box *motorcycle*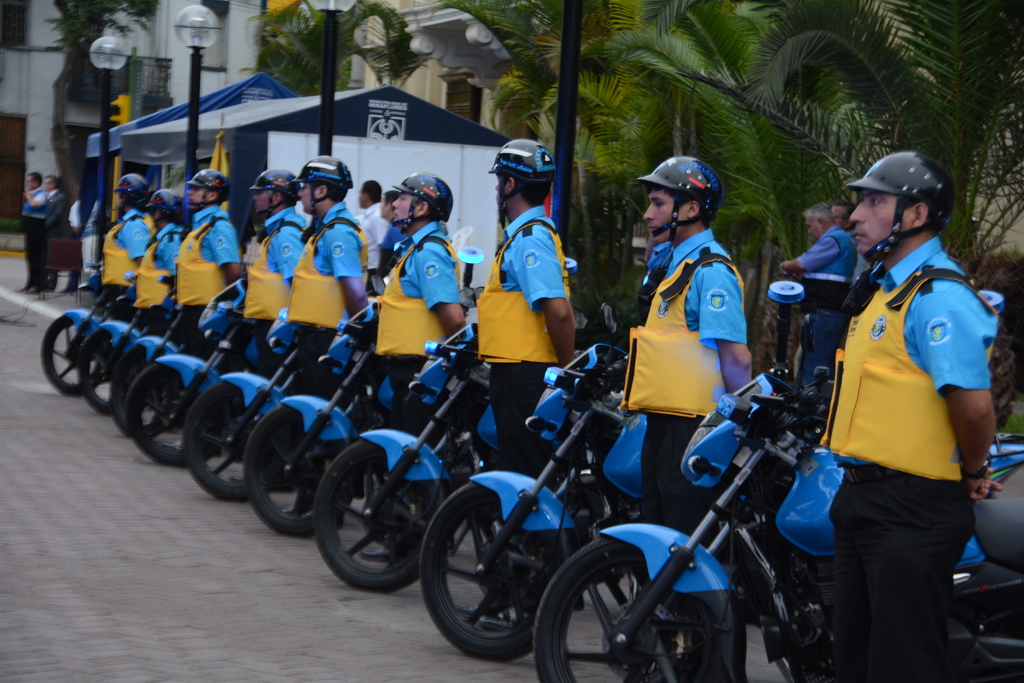
x1=319, y1=316, x2=508, y2=600
